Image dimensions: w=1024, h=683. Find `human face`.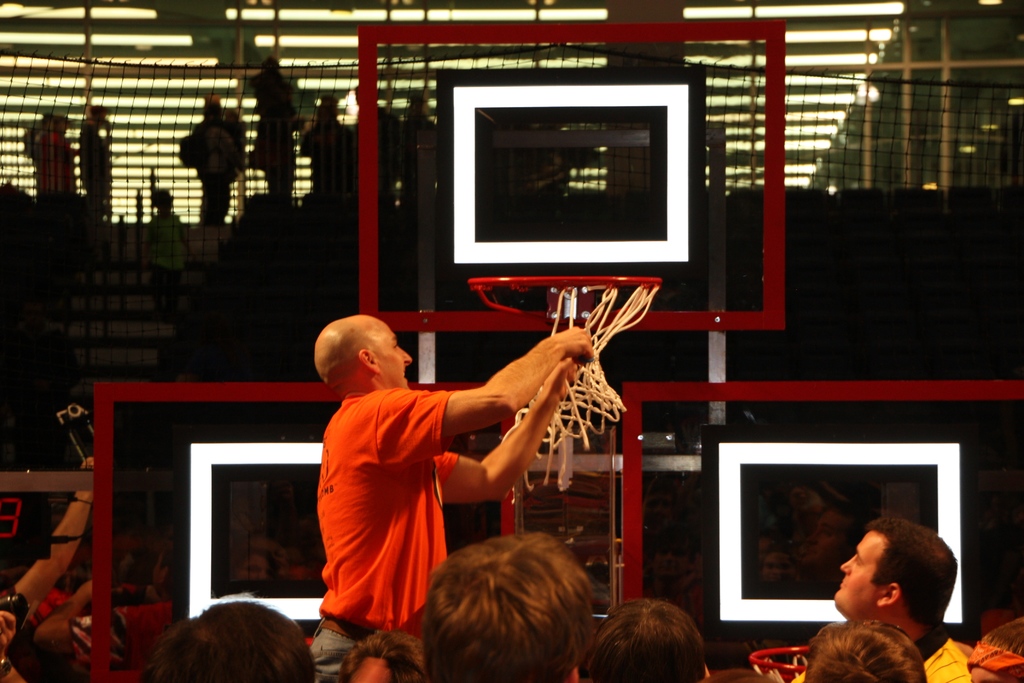
[370,321,409,387].
